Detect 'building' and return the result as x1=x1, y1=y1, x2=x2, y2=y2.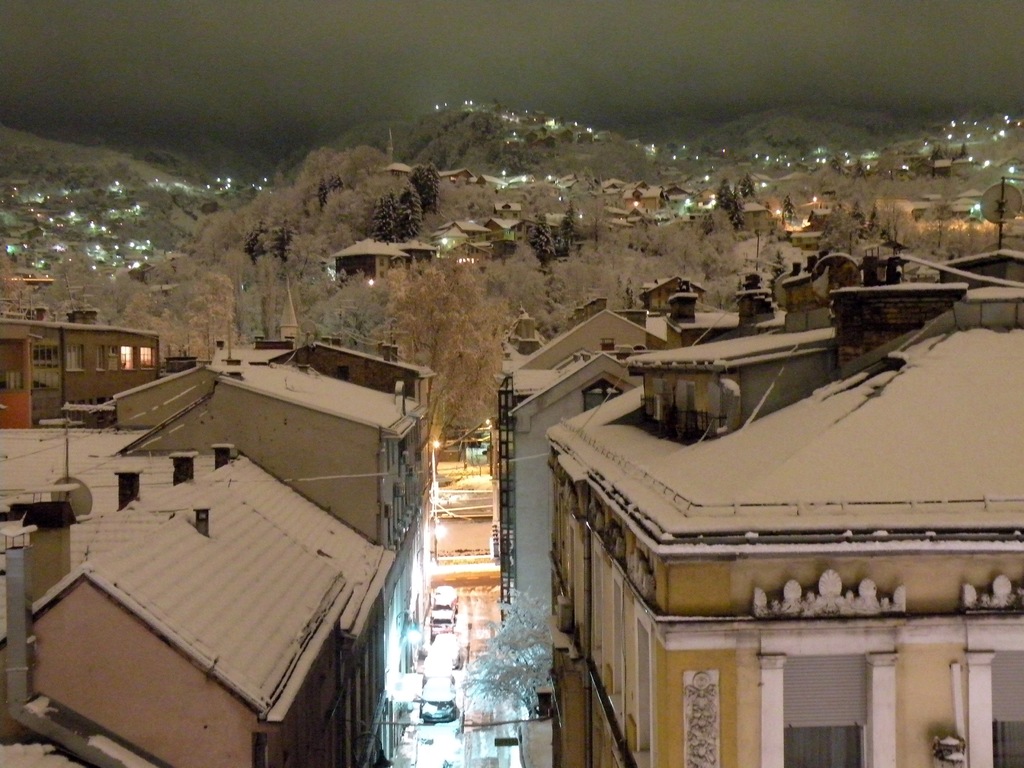
x1=492, y1=175, x2=1023, y2=767.
